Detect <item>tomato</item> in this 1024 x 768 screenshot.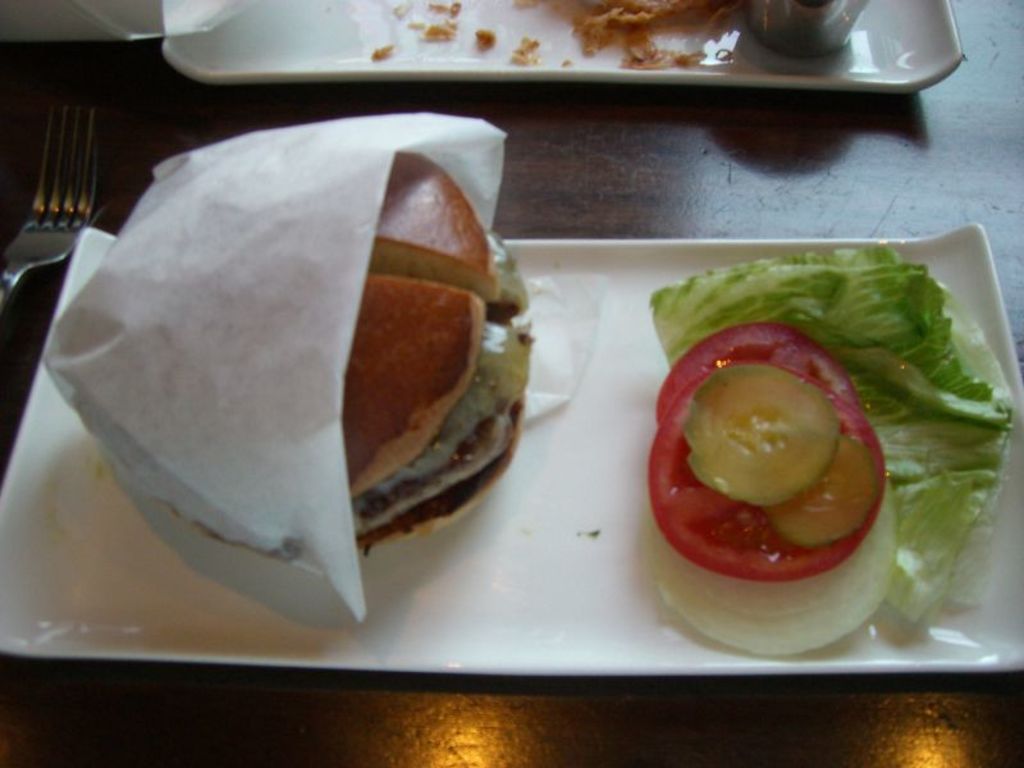
Detection: region(648, 324, 852, 428).
